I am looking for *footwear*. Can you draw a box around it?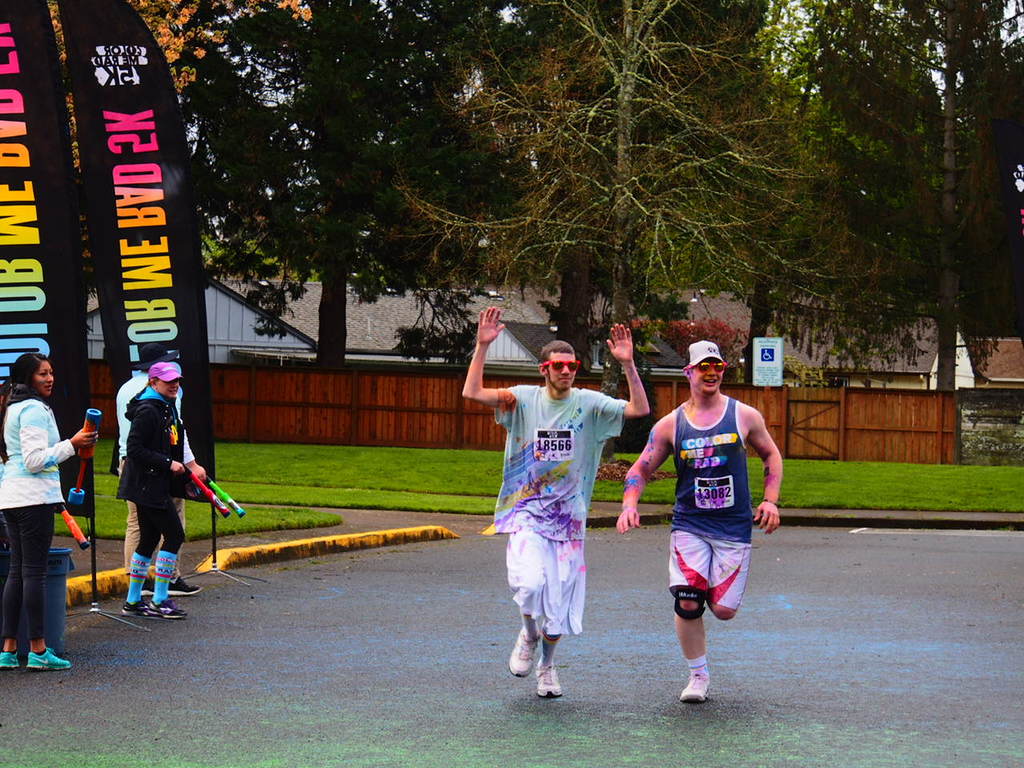
Sure, the bounding box is [left=510, top=630, right=542, bottom=674].
